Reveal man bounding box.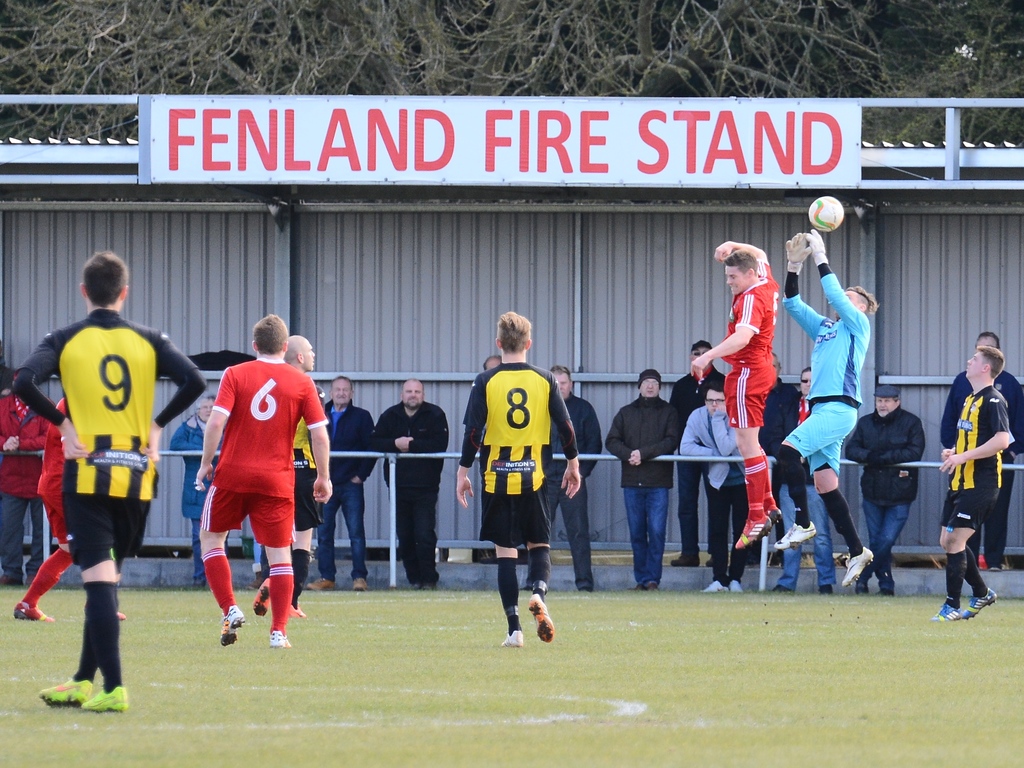
Revealed: 767, 368, 836, 596.
